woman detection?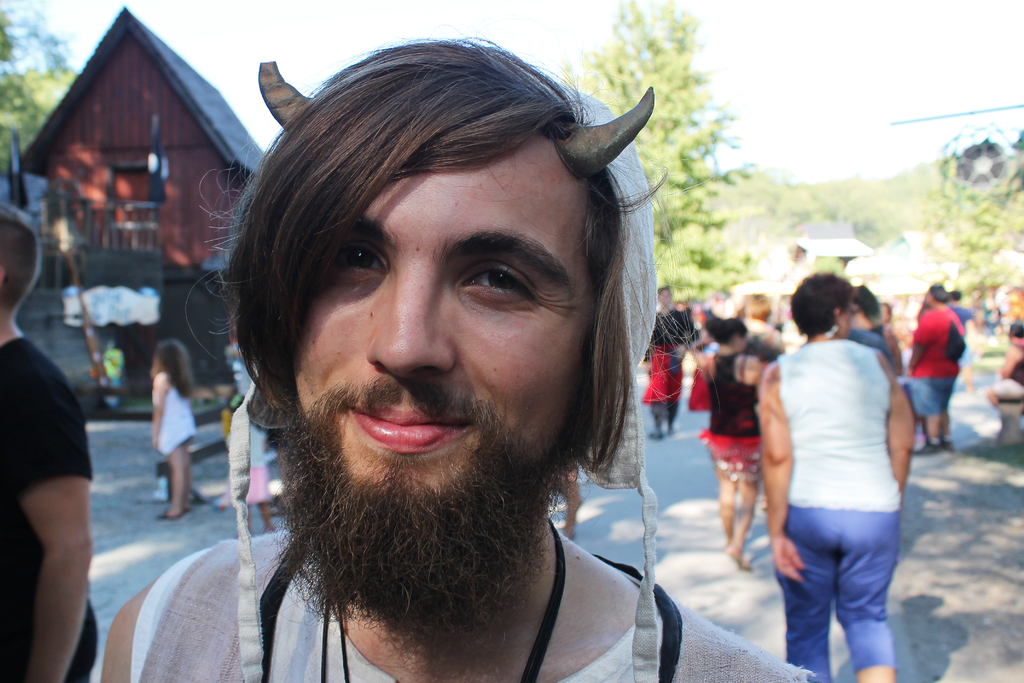
bbox=(753, 272, 920, 682)
